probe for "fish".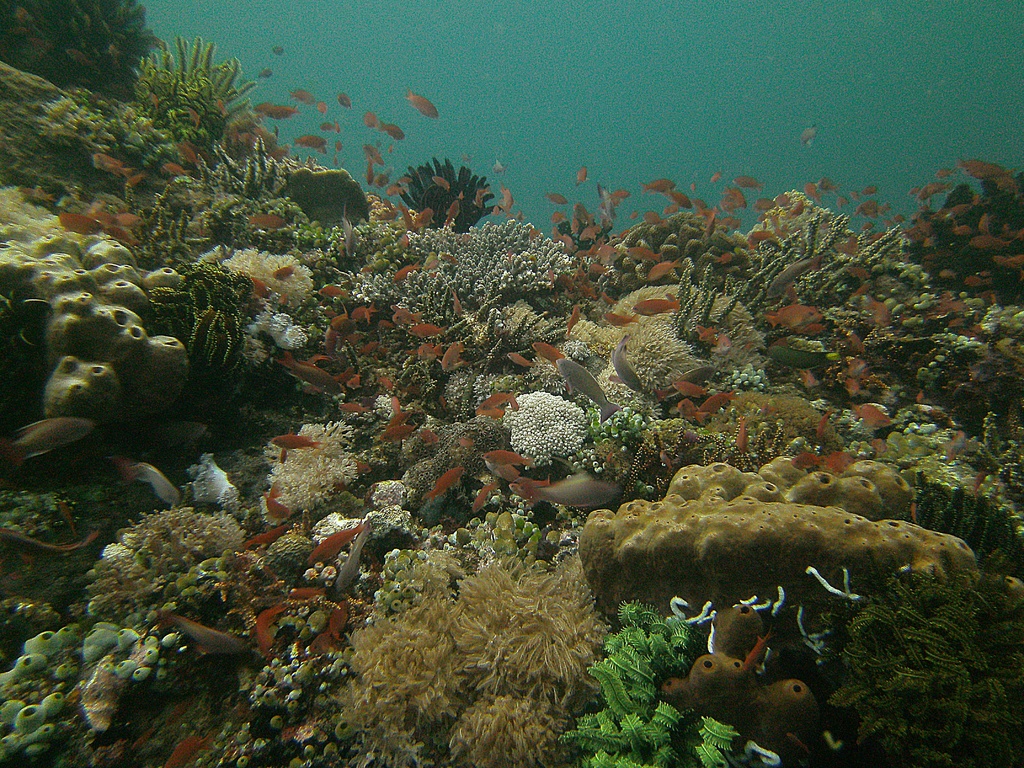
Probe result: region(394, 202, 415, 232).
